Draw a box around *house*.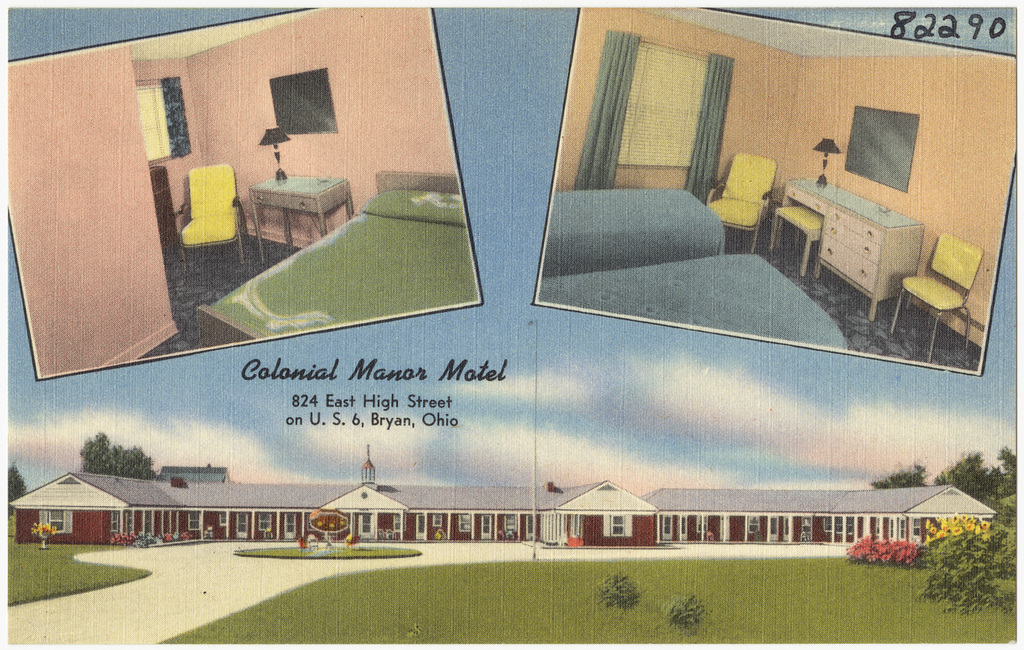
(10, 7, 483, 378).
